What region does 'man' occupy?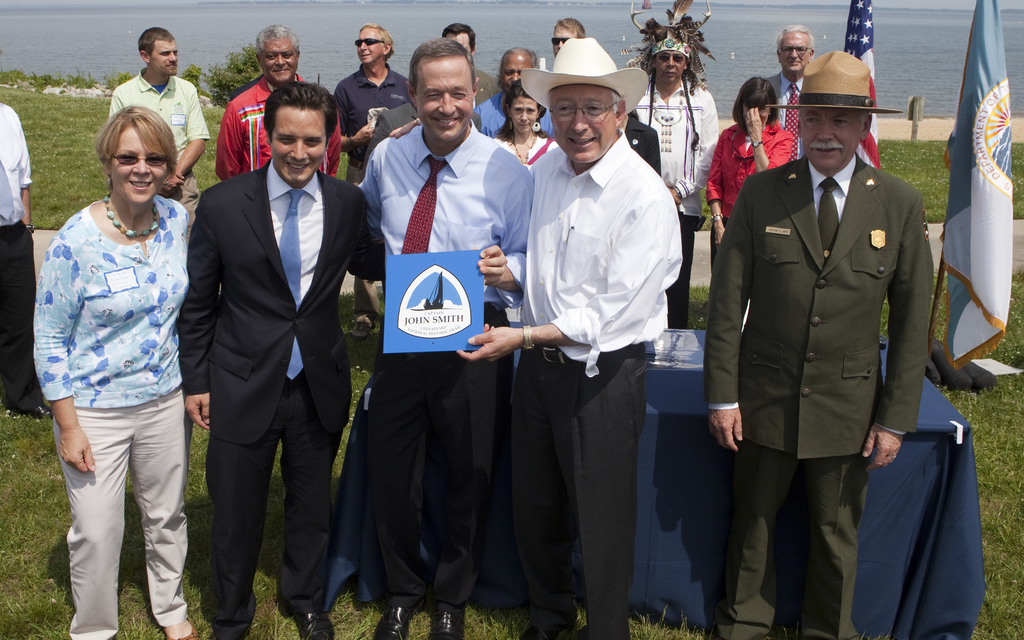
451,29,685,639.
